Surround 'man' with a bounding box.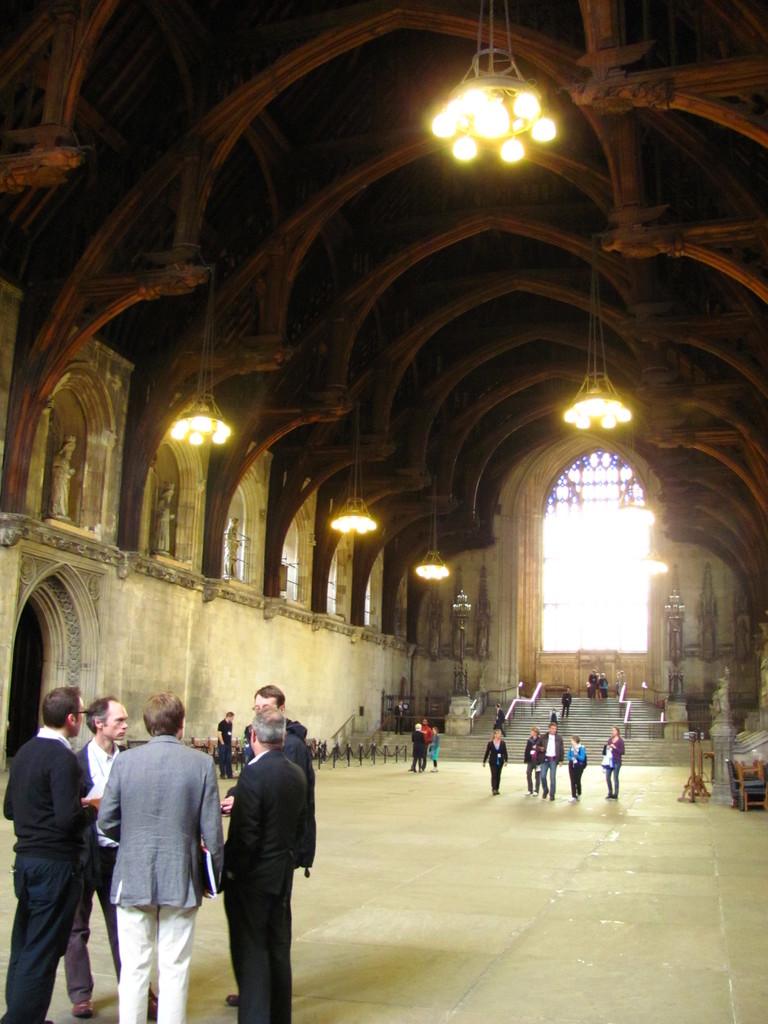
pyautogui.locateOnScreen(56, 698, 153, 1020).
